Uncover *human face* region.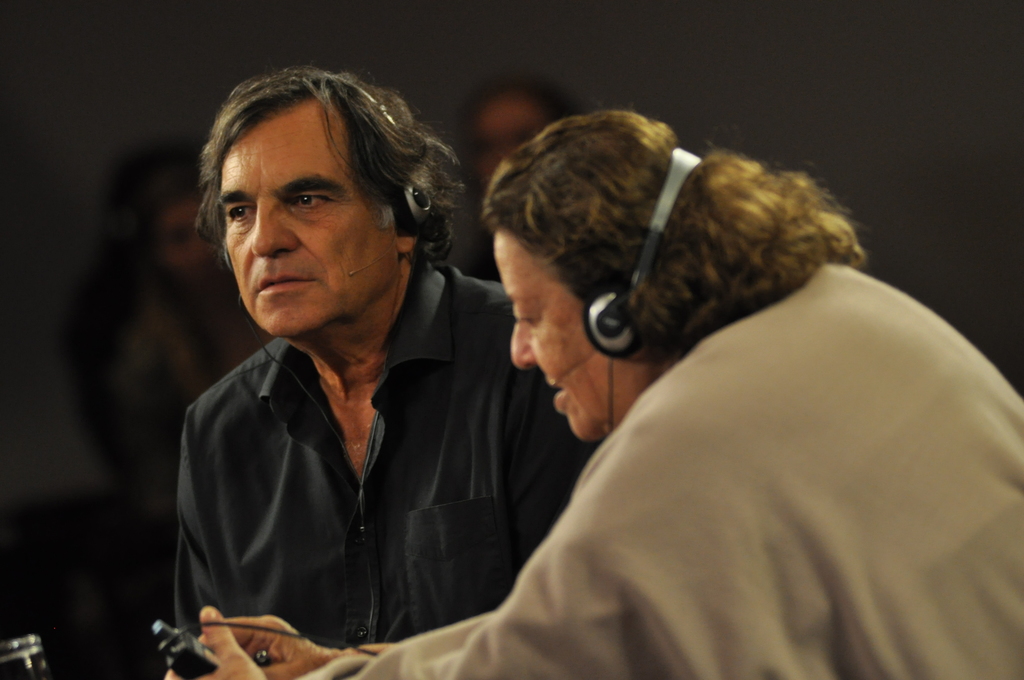
Uncovered: <bbox>216, 114, 394, 341</bbox>.
